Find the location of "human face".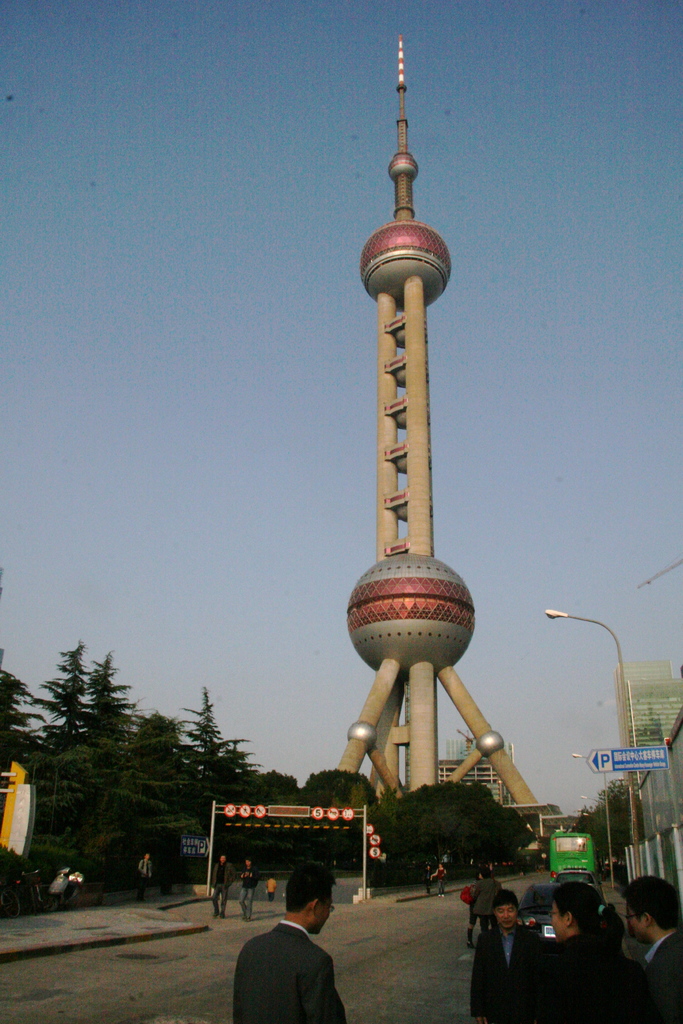
Location: bbox=(632, 899, 645, 941).
